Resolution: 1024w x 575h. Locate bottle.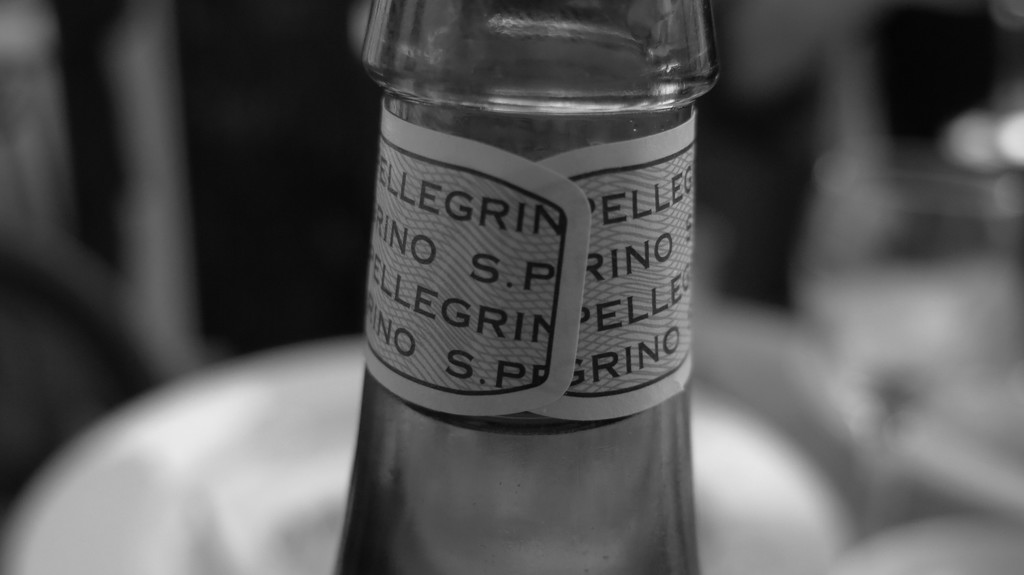
BBox(335, 0, 712, 574).
